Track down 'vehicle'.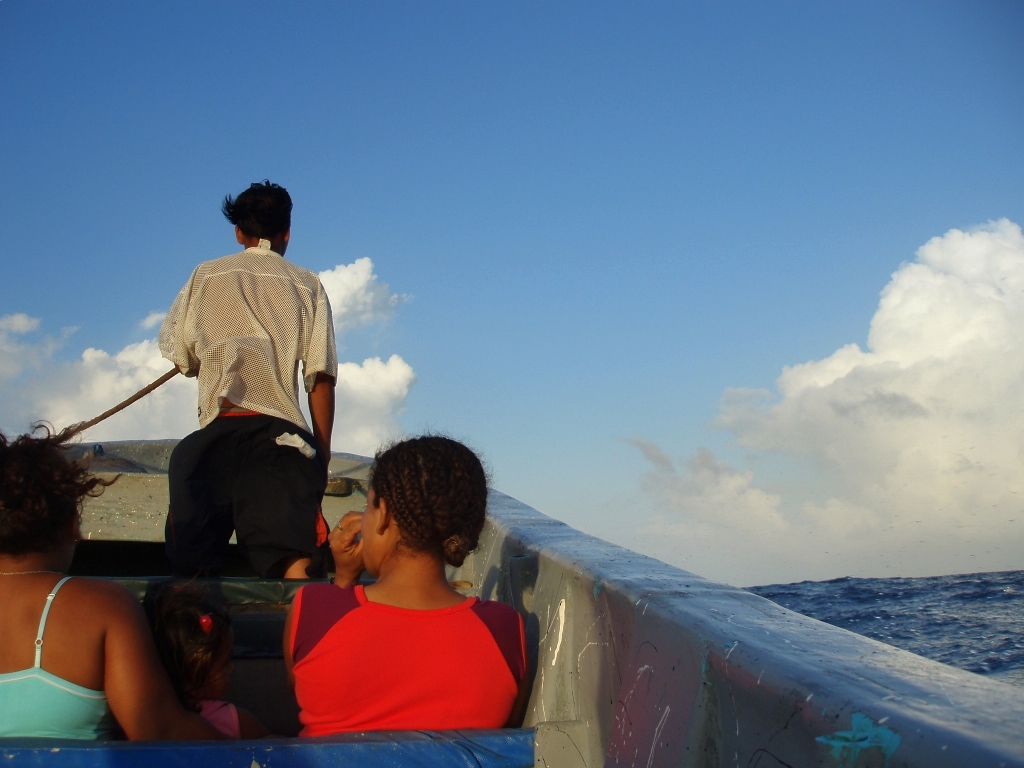
Tracked to <region>0, 435, 1023, 767</region>.
